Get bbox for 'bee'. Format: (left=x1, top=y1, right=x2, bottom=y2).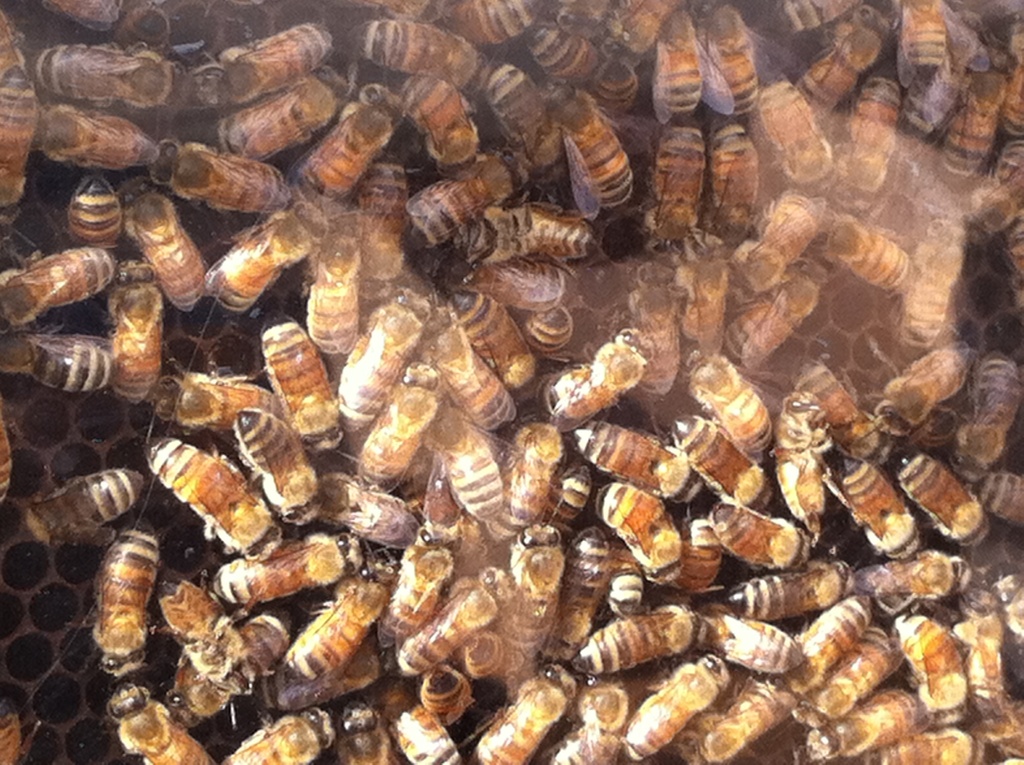
(left=840, top=456, right=909, bottom=571).
